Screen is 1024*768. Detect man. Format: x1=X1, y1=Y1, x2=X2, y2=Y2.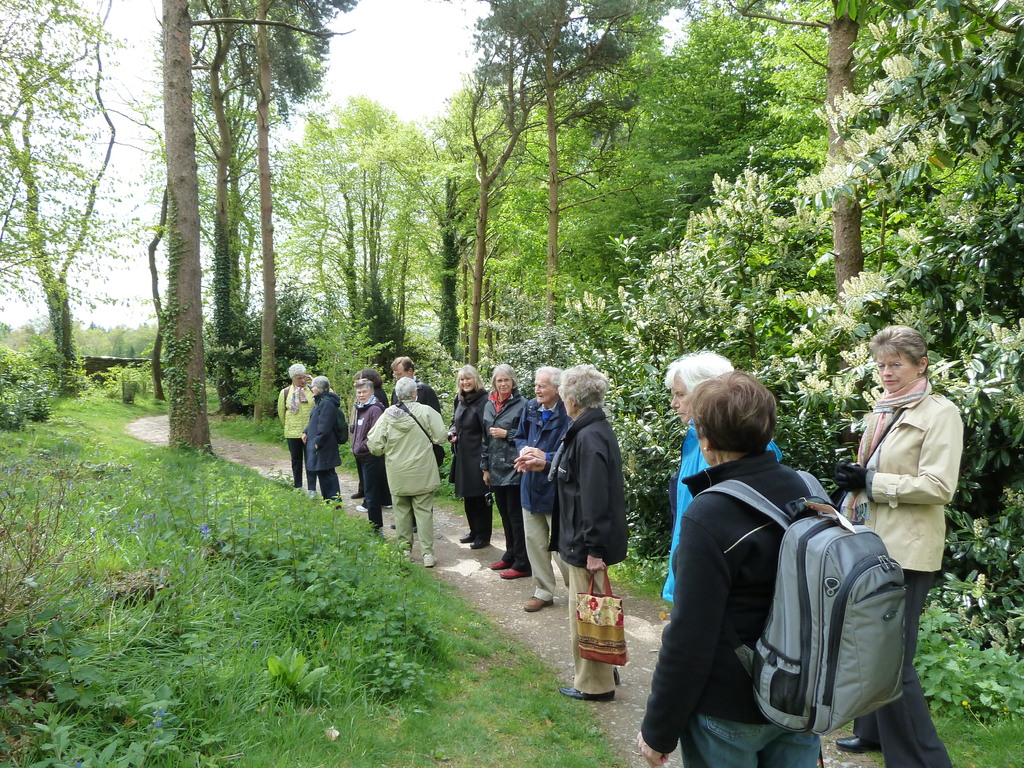
x1=390, y1=356, x2=440, y2=534.
